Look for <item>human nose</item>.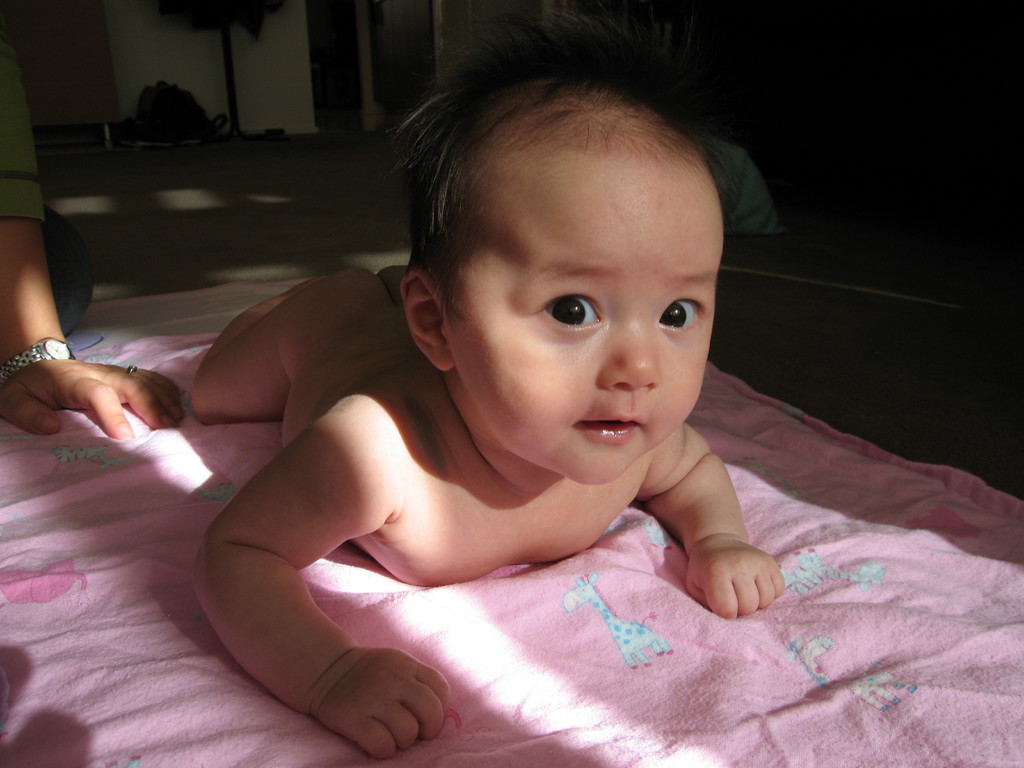
Found: 598:315:662:388.
